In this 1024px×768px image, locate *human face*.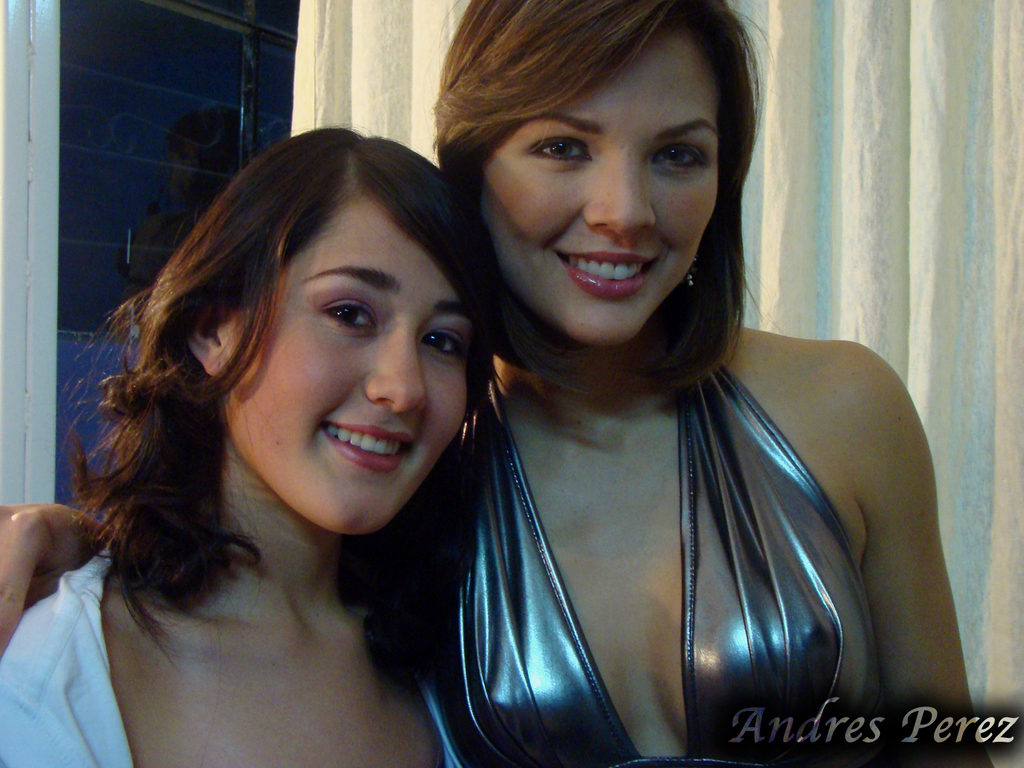
Bounding box: locate(219, 195, 467, 536).
